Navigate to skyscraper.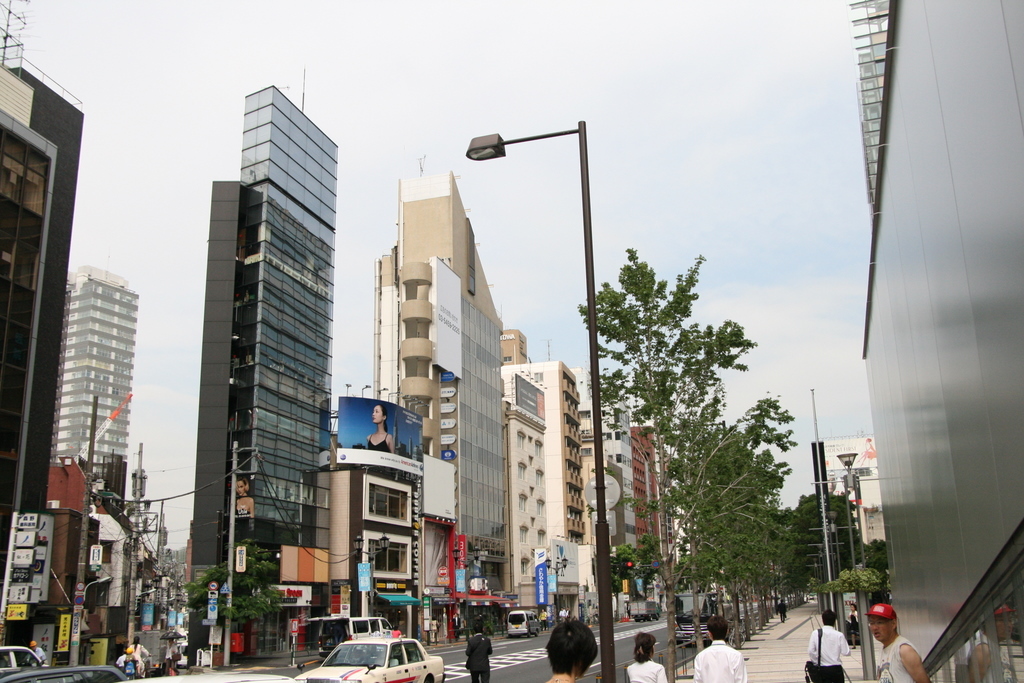
Navigation target: <bbox>363, 166, 510, 636</bbox>.
